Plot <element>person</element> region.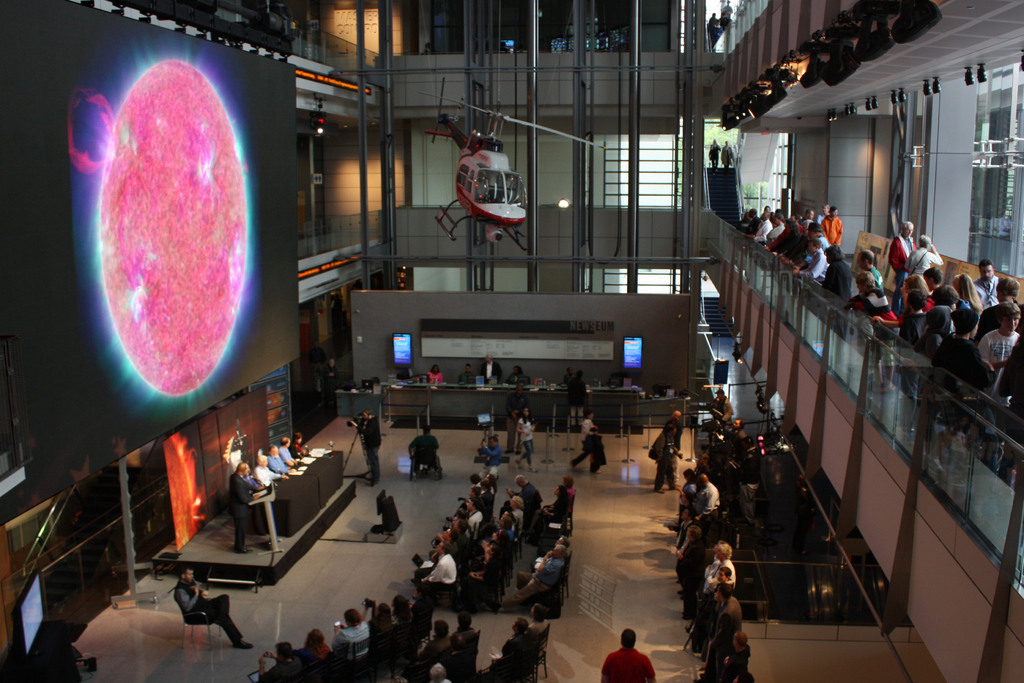
Plotted at <bbox>477, 352, 500, 383</bbox>.
